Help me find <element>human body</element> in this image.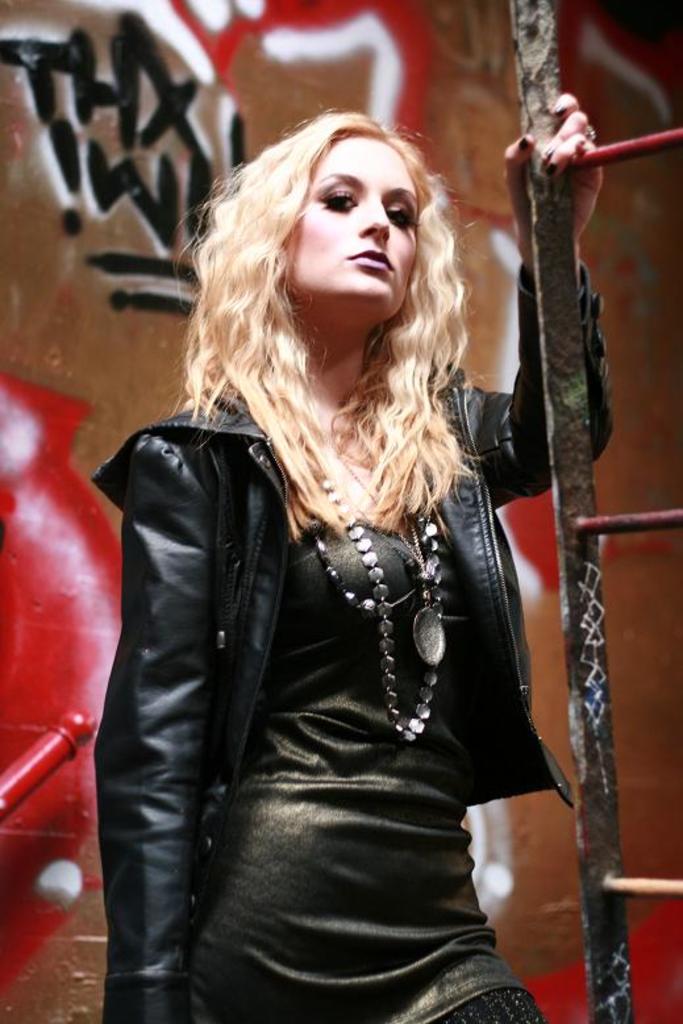
Found it: <box>95,87,617,1023</box>.
